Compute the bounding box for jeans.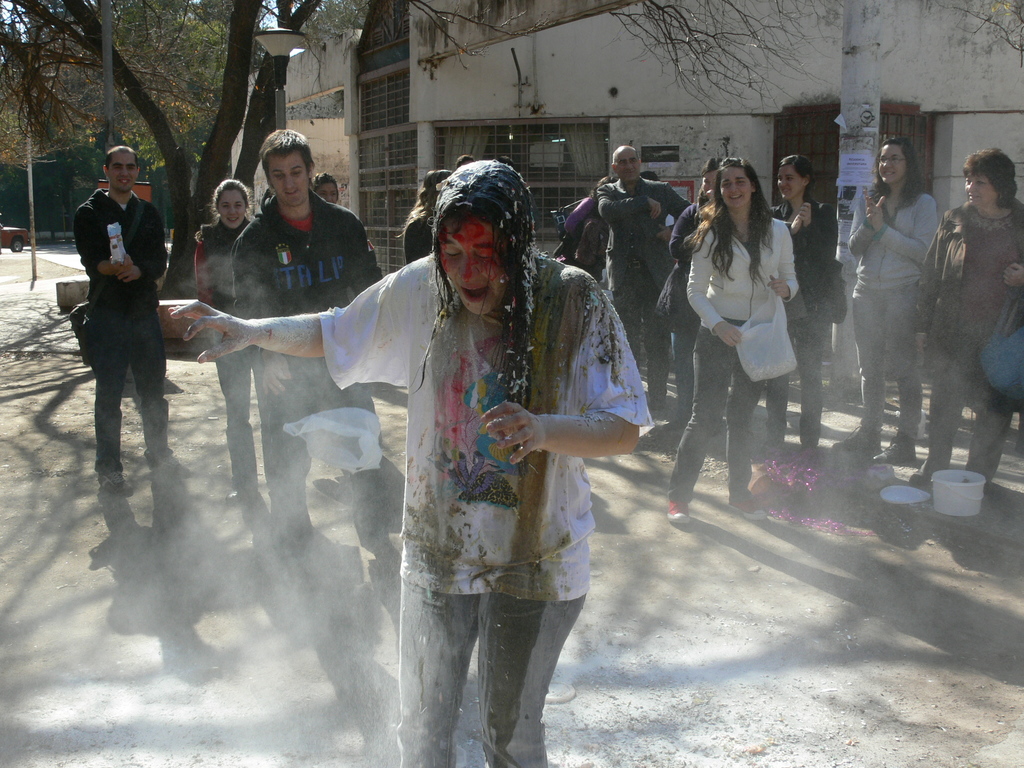
924/352/1016/486.
